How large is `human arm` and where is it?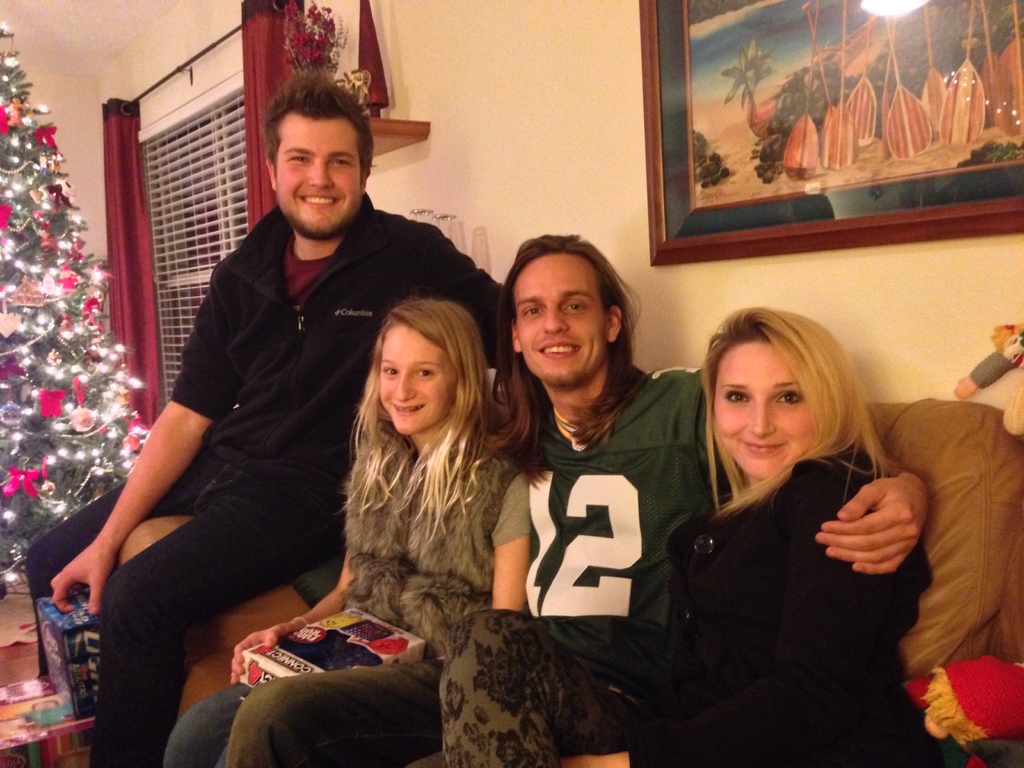
Bounding box: box=[47, 252, 243, 617].
